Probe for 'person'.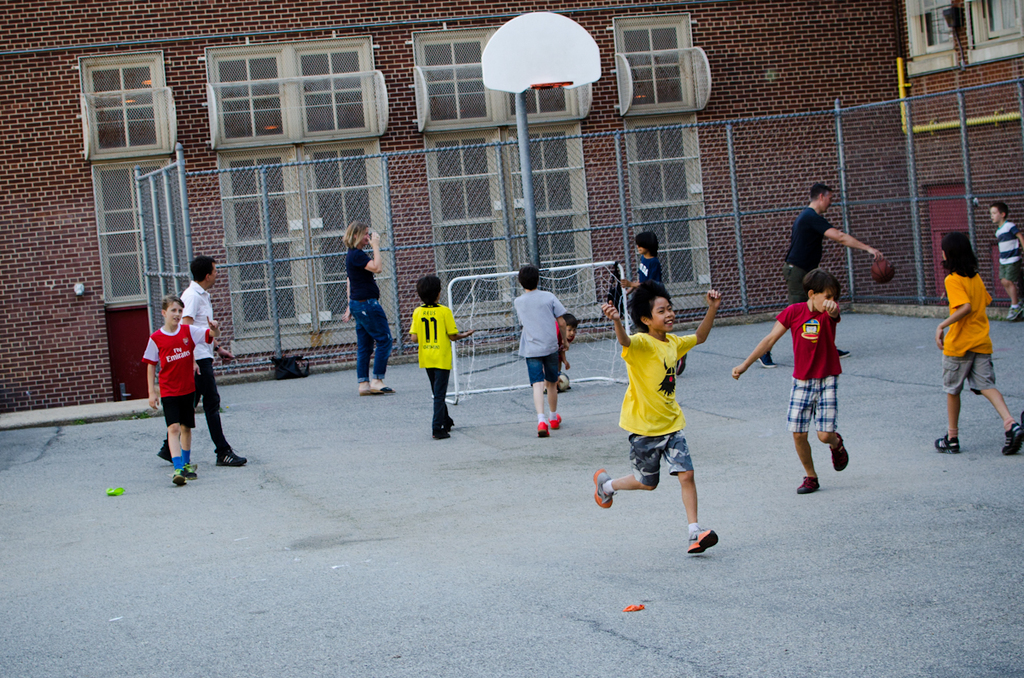
Probe result: bbox=(407, 275, 473, 436).
